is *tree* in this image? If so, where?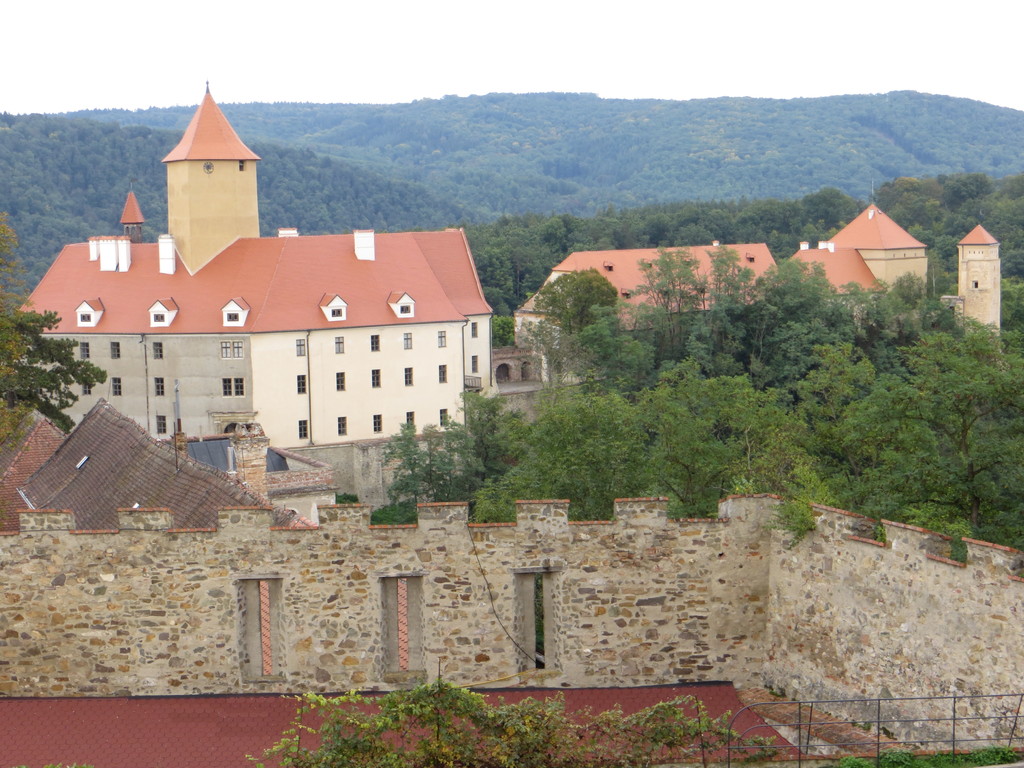
Yes, at [247, 672, 778, 767].
